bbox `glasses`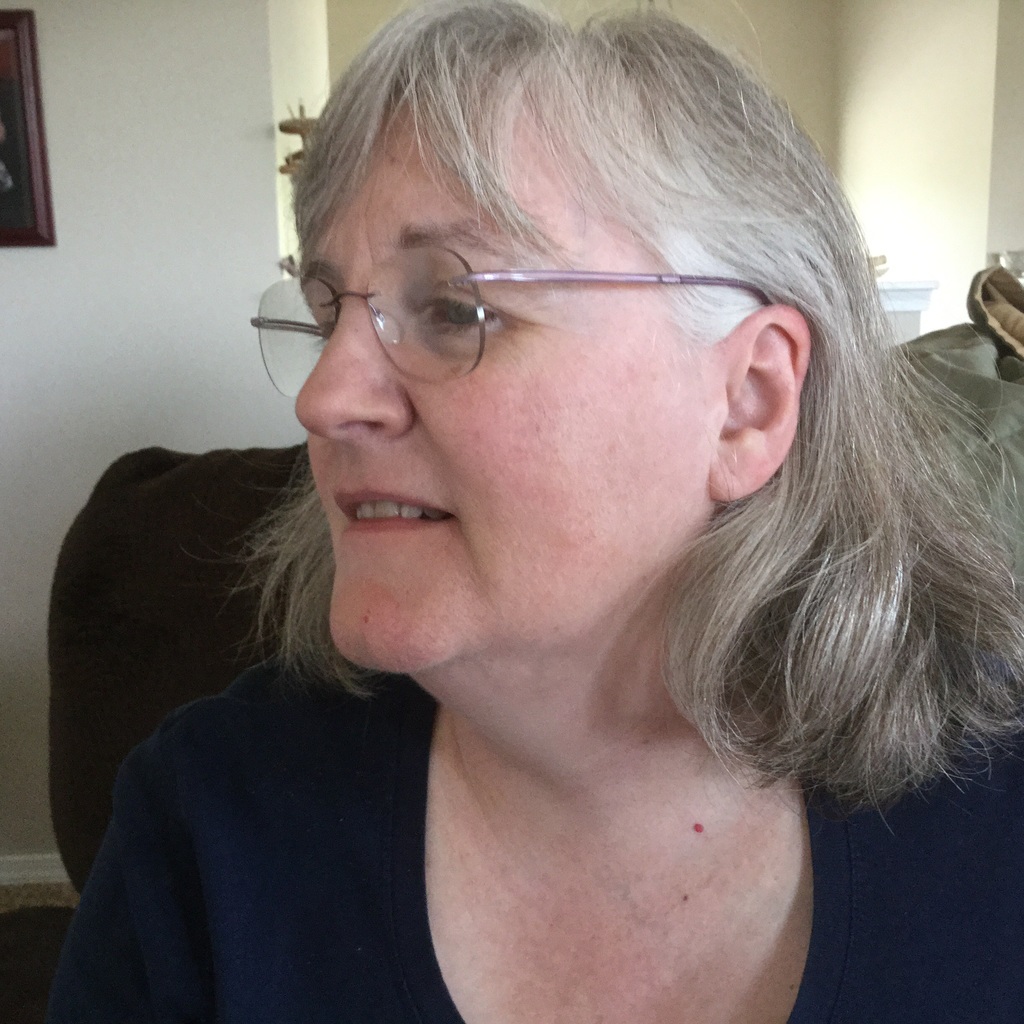
(244, 239, 797, 404)
